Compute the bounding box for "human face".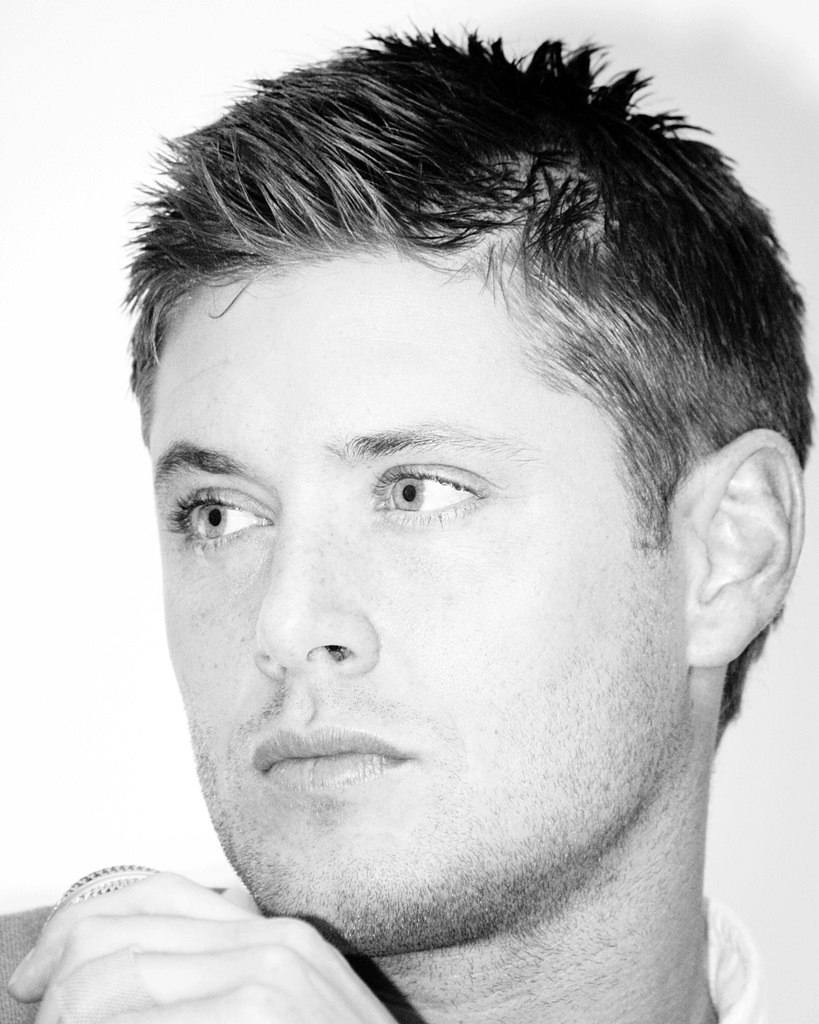
(144,246,688,957).
